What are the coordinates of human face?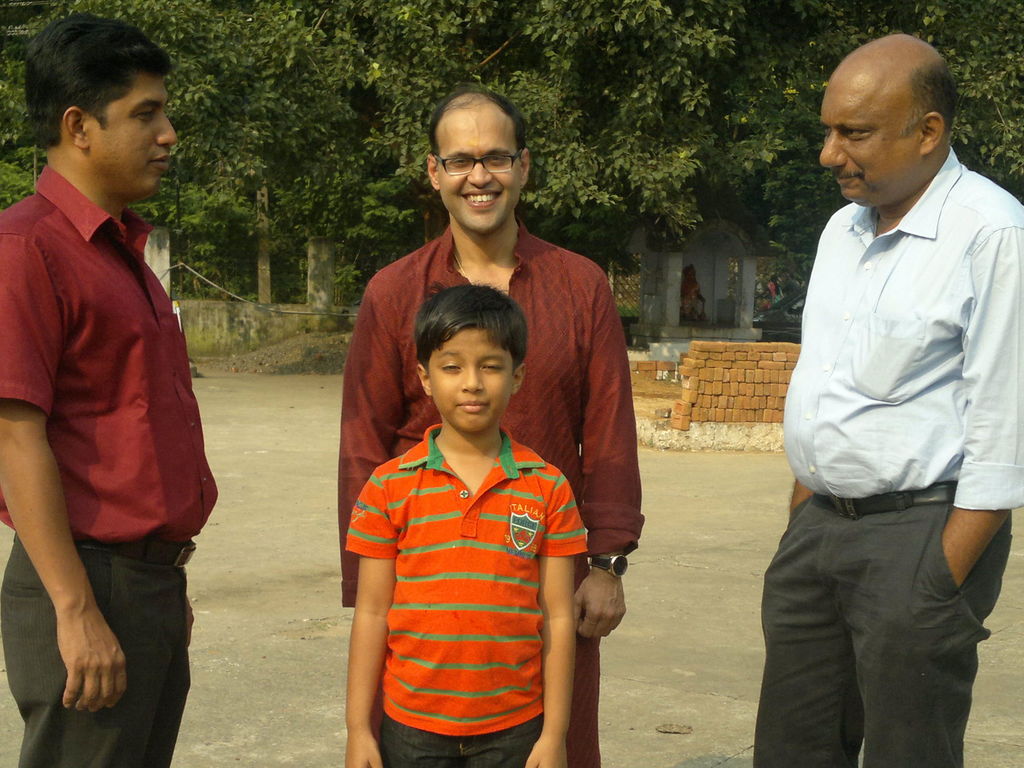
left=429, top=321, right=513, bottom=435.
